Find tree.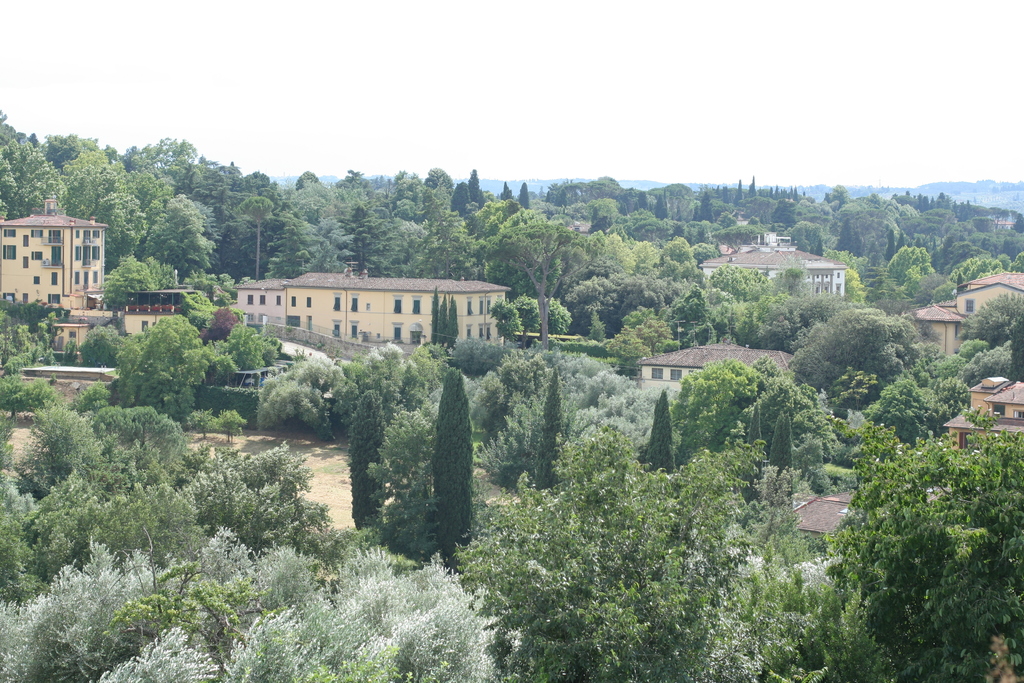
Rect(601, 231, 633, 268).
